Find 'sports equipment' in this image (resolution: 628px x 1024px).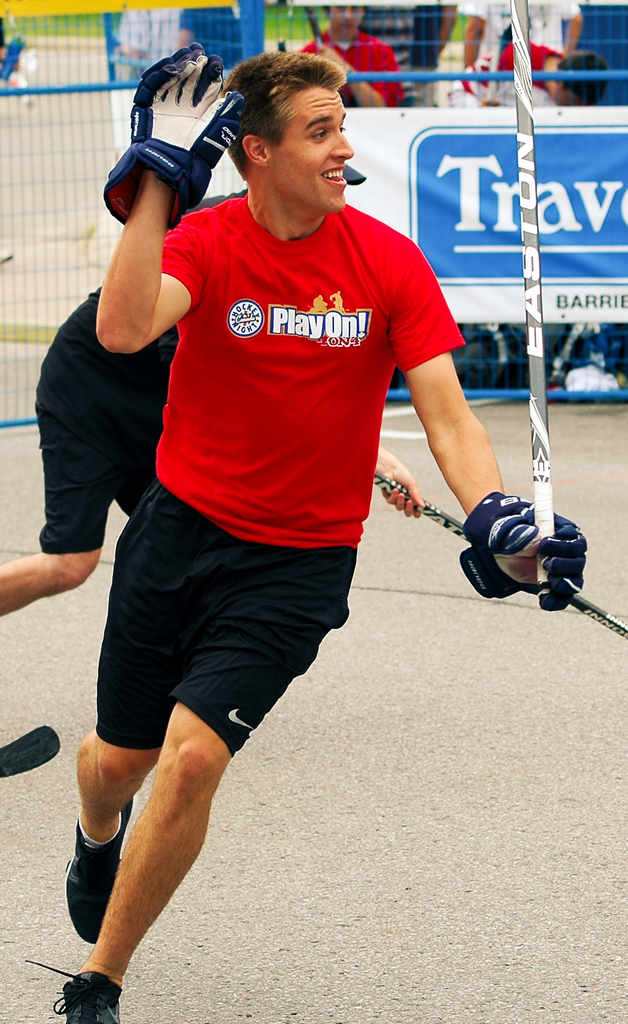
[left=99, top=42, right=245, bottom=230].
